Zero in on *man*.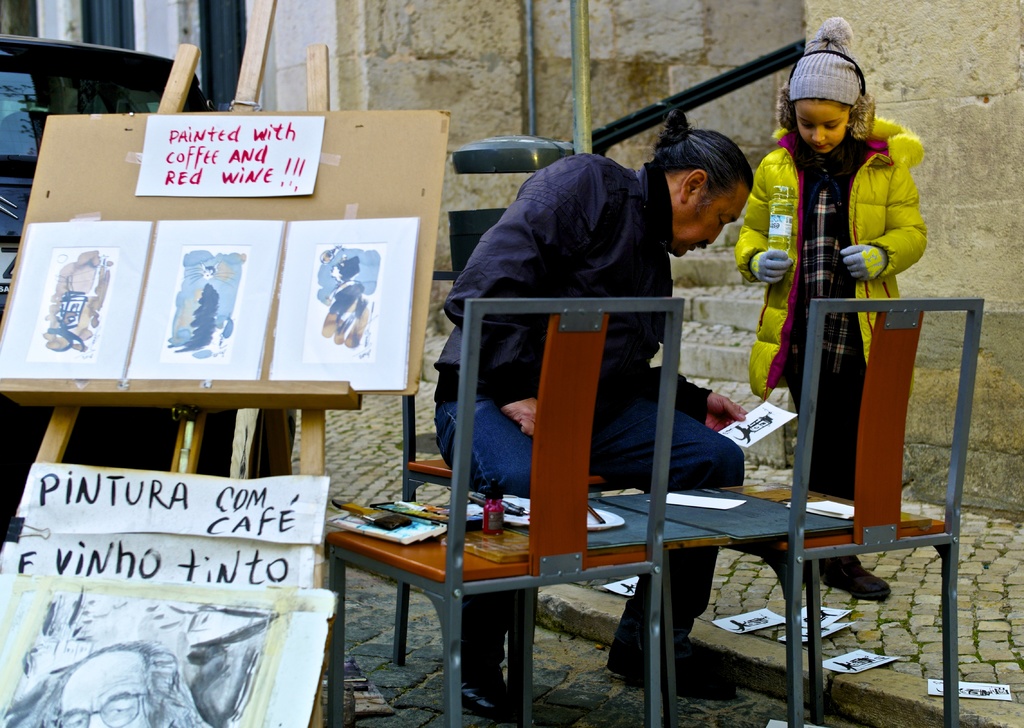
Zeroed in: left=409, top=148, right=759, bottom=598.
